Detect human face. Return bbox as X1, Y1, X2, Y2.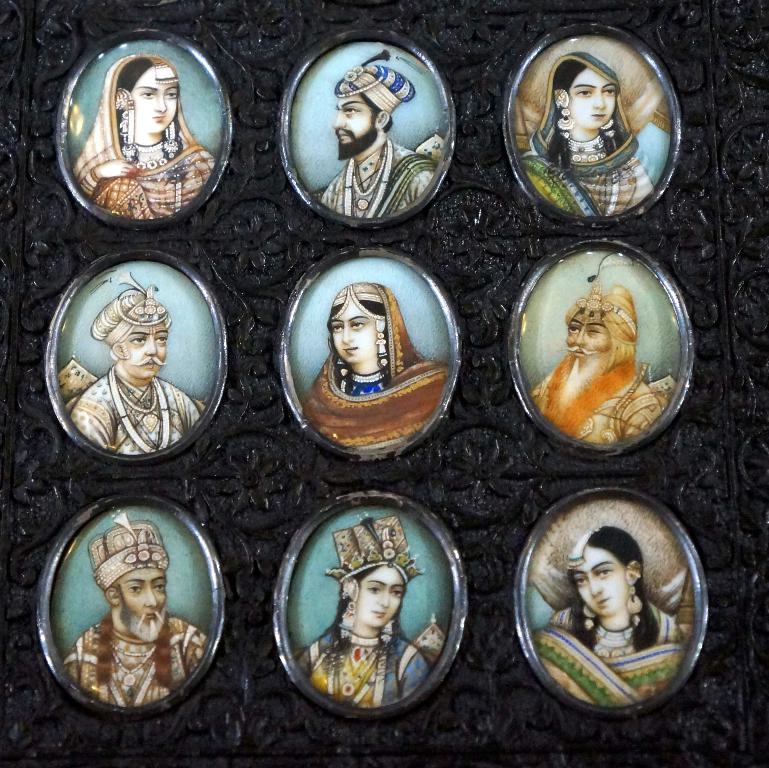
554, 311, 614, 406.
